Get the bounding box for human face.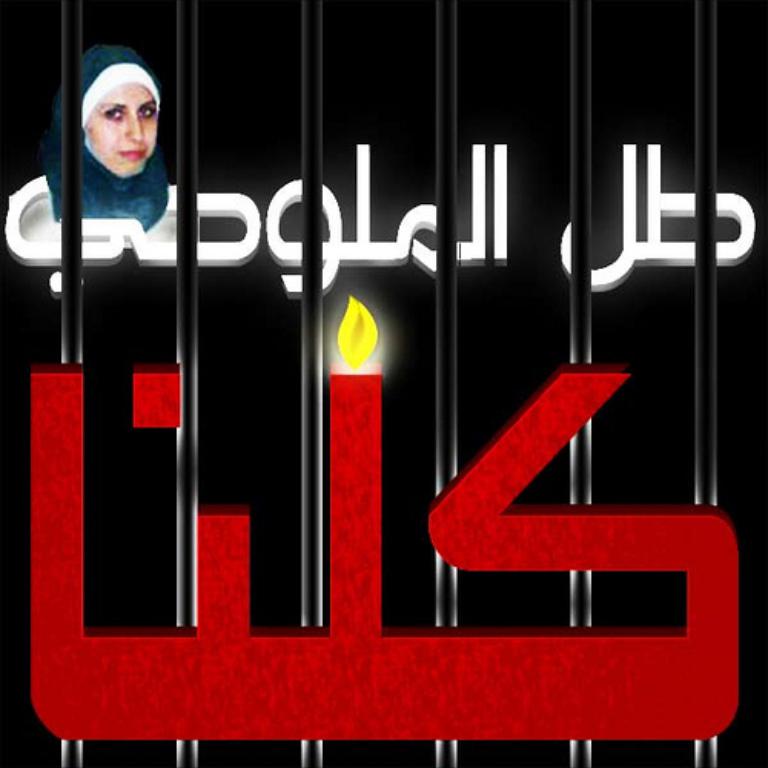
(84,81,160,170).
